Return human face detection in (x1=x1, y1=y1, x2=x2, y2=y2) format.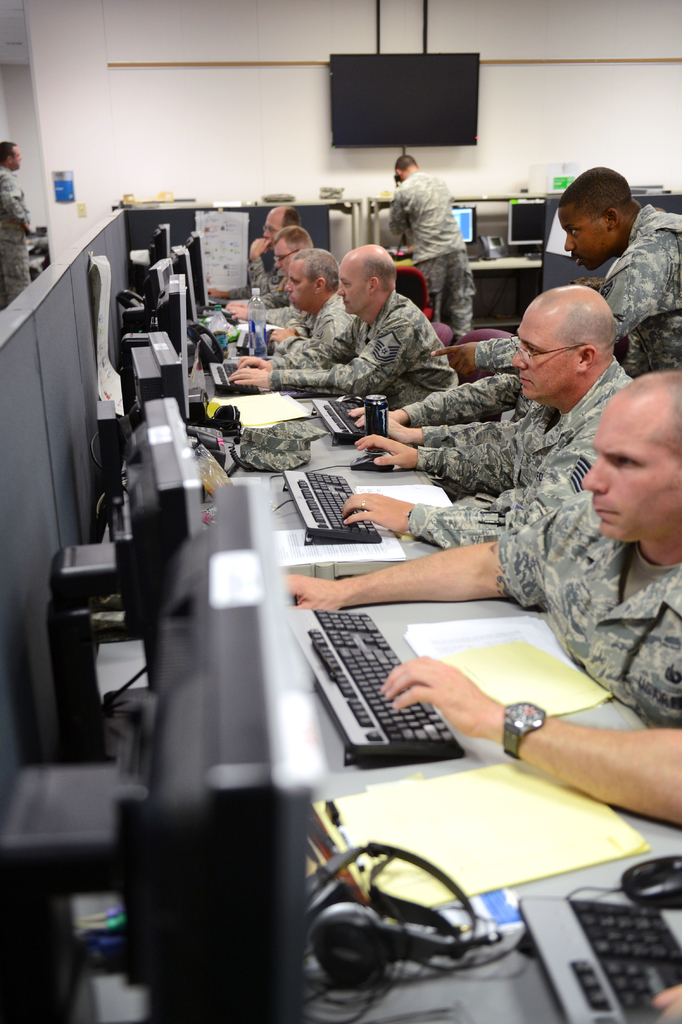
(x1=512, y1=314, x2=575, y2=399).
